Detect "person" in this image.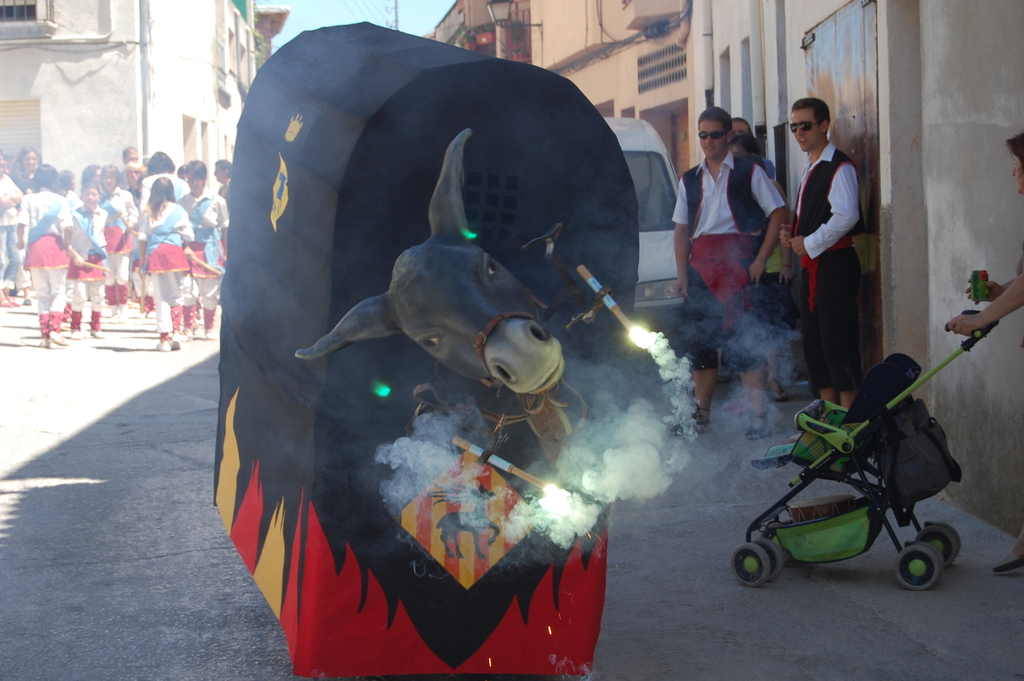
Detection: <bbox>136, 175, 196, 348</bbox>.
